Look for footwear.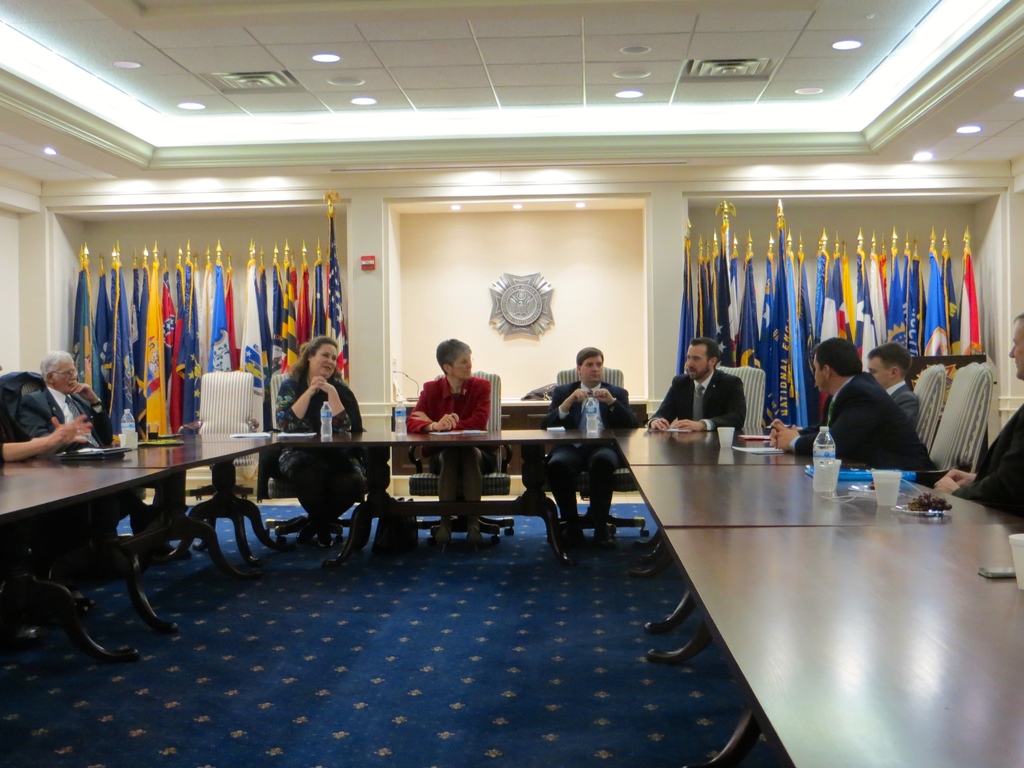
Found: (595,528,615,548).
